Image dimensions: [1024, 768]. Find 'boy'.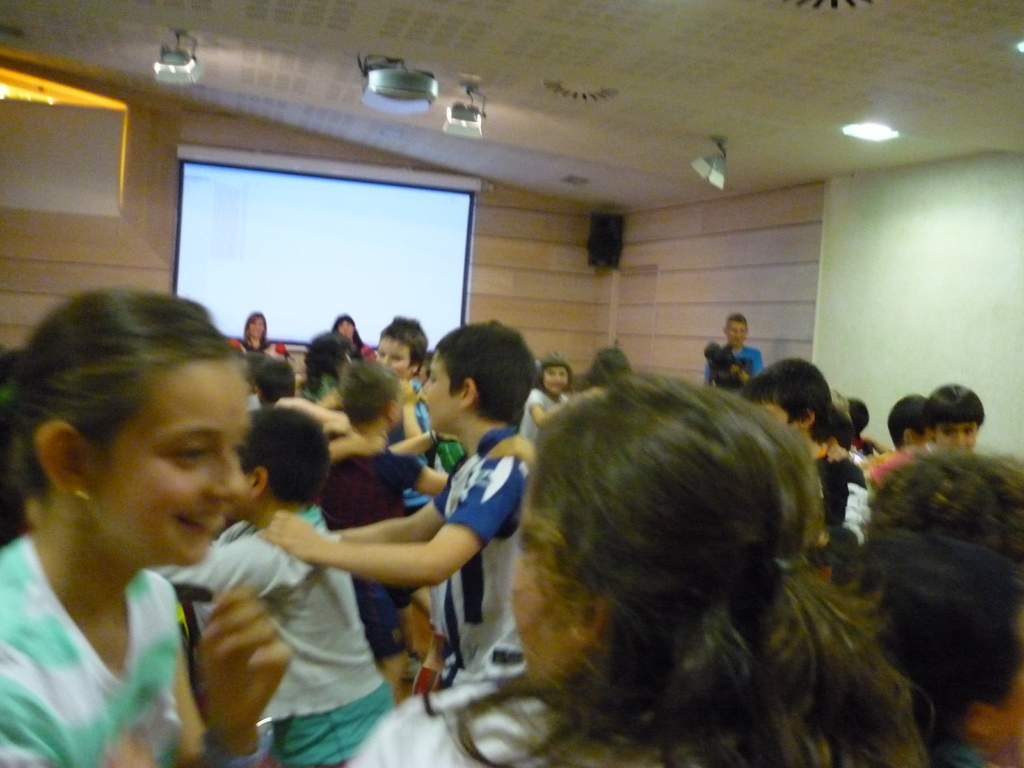
crop(152, 403, 394, 767).
